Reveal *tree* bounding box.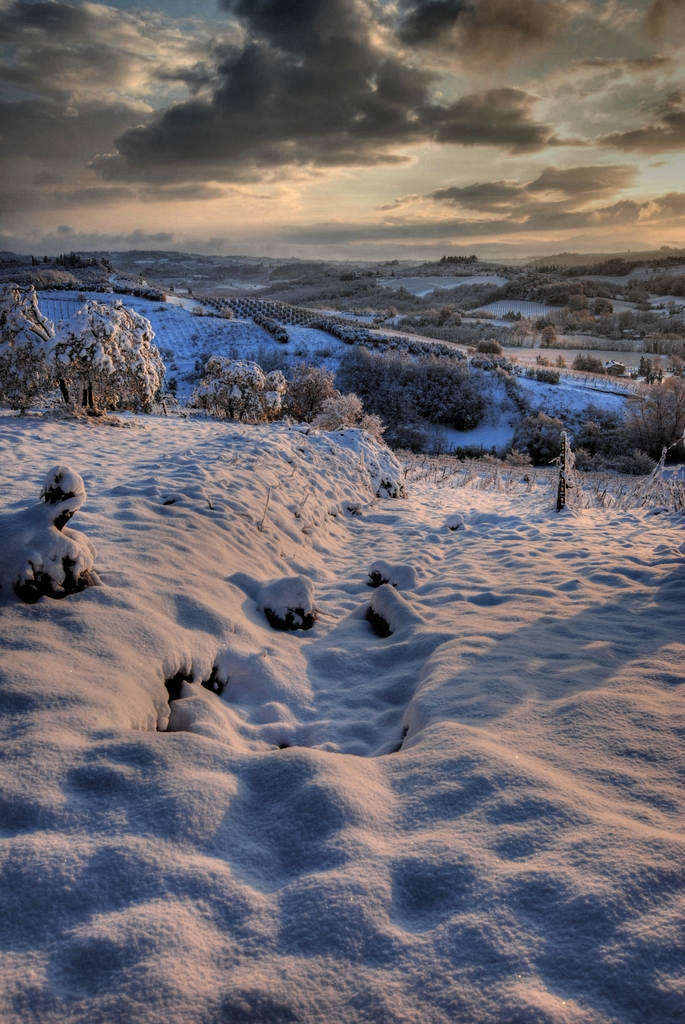
Revealed: 628 367 684 469.
